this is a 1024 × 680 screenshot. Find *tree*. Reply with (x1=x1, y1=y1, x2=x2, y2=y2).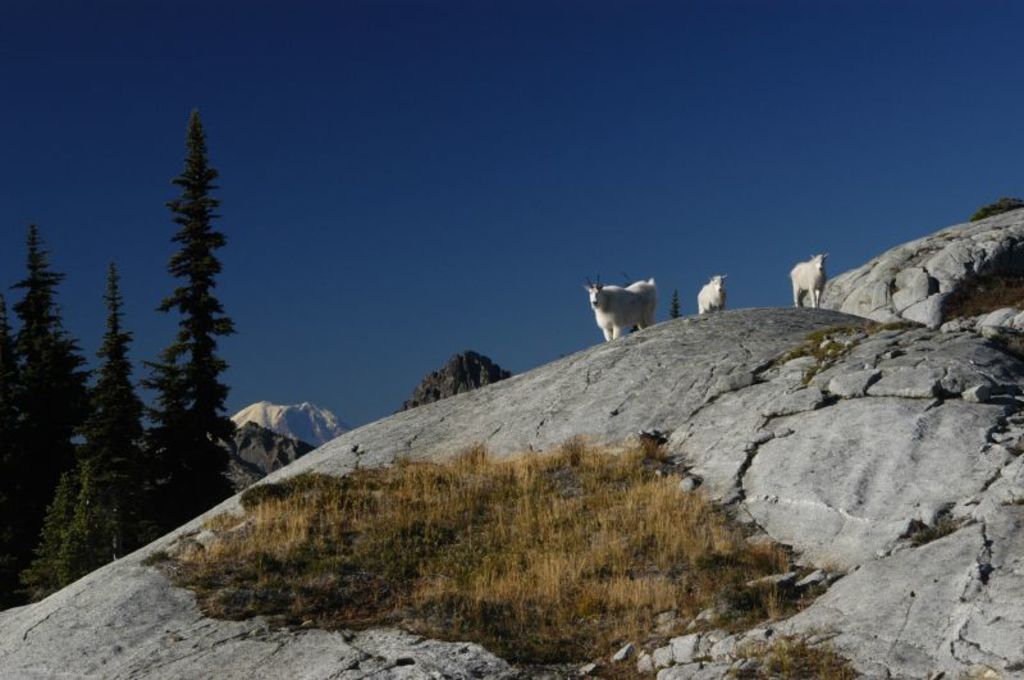
(x1=132, y1=100, x2=246, y2=492).
